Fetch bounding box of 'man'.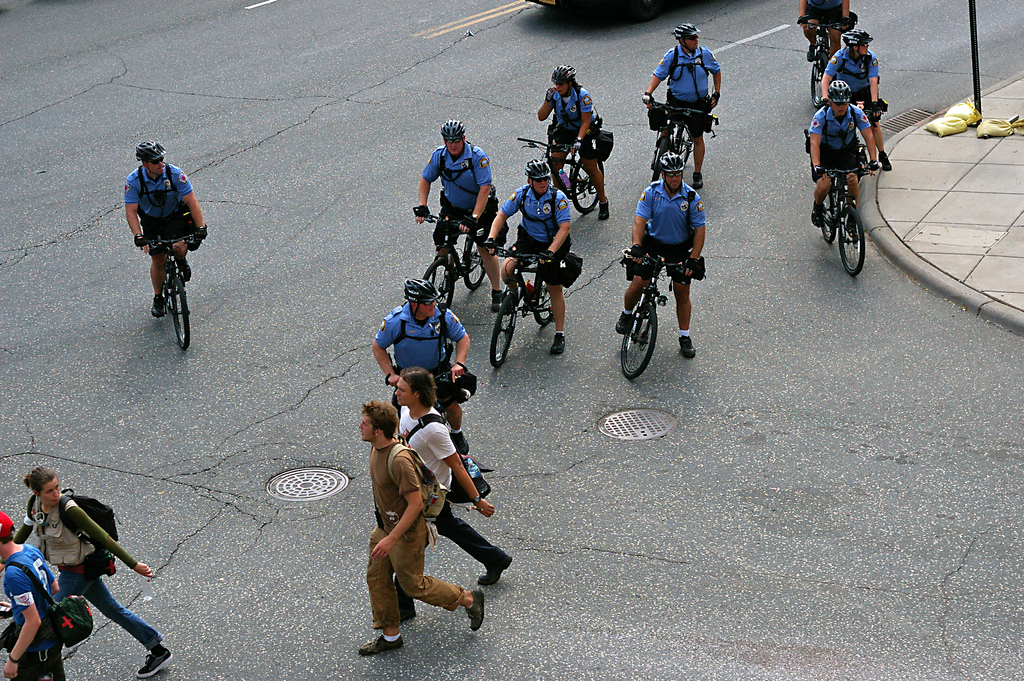
Bbox: rect(374, 277, 467, 450).
